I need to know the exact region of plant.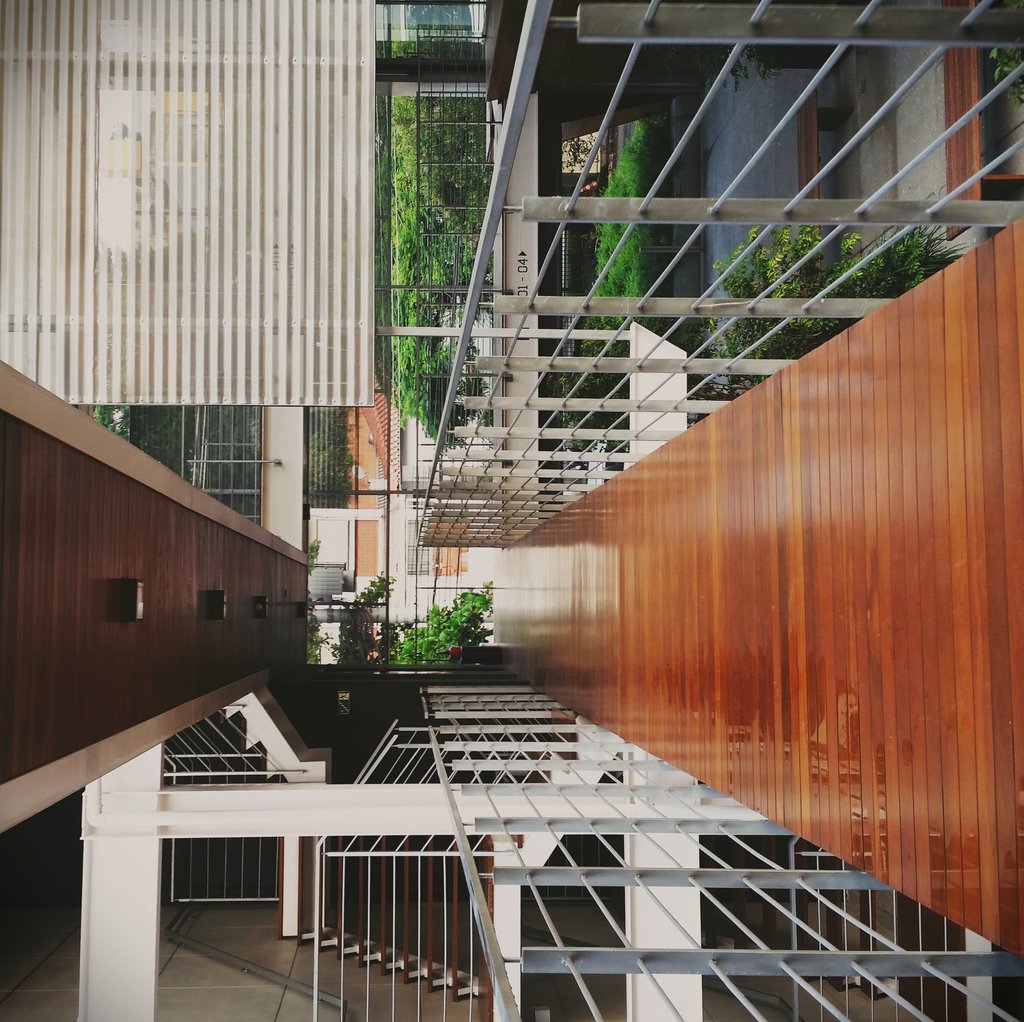
Region: detection(556, 113, 689, 415).
